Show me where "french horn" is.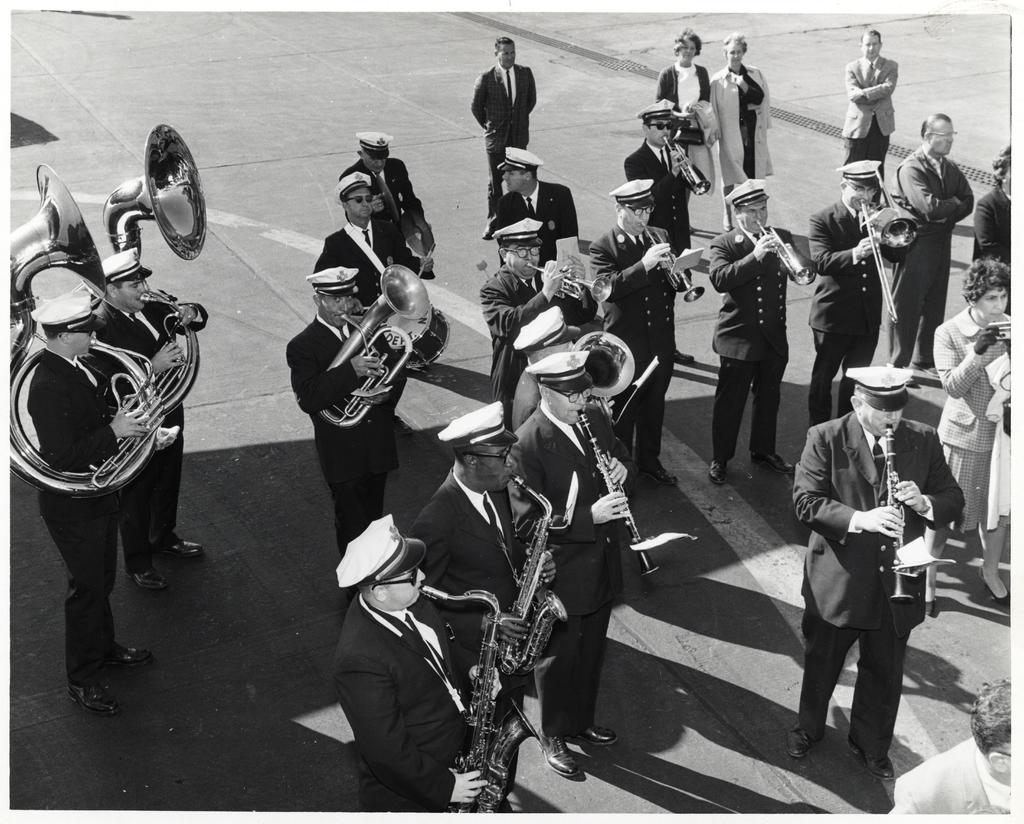
"french horn" is at [575,410,661,578].
